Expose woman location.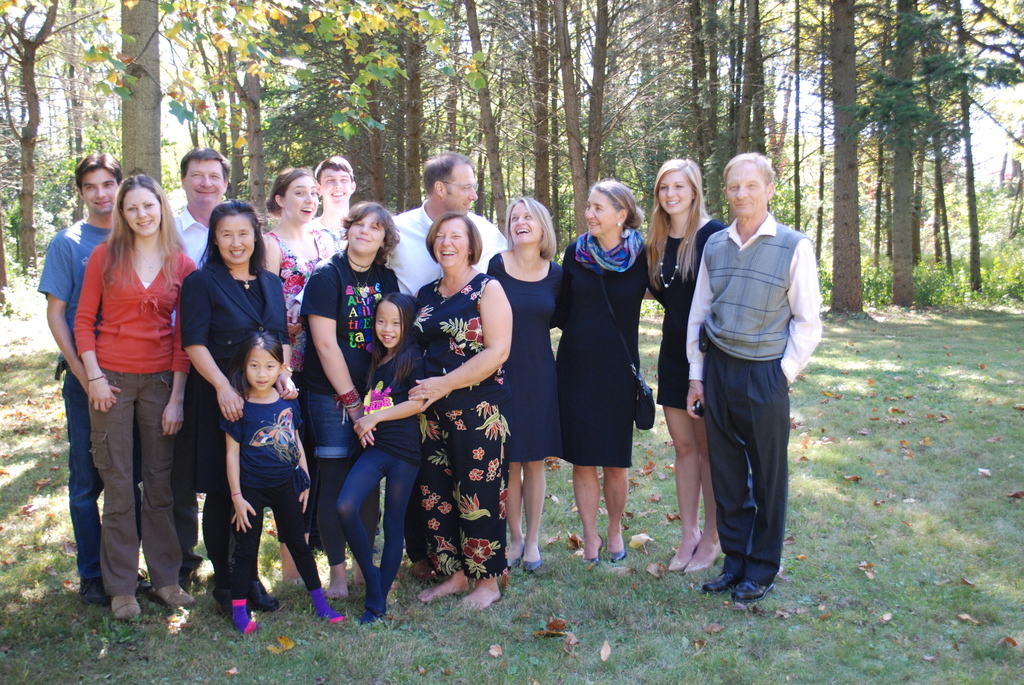
Exposed at select_region(178, 196, 299, 611).
